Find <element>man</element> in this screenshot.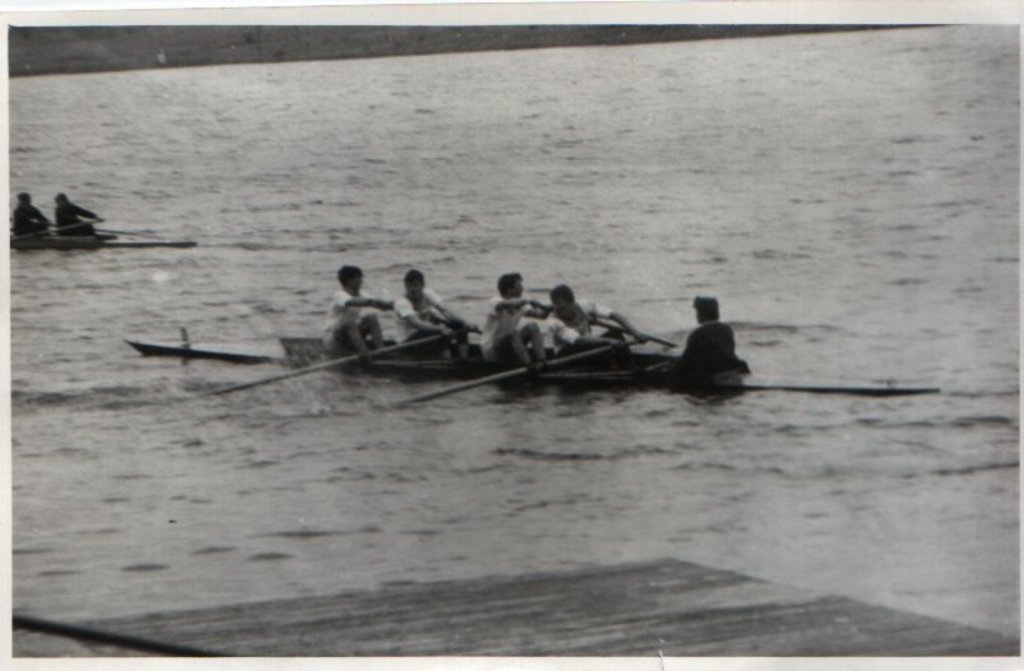
The bounding box for <element>man</element> is BBox(537, 286, 645, 356).
